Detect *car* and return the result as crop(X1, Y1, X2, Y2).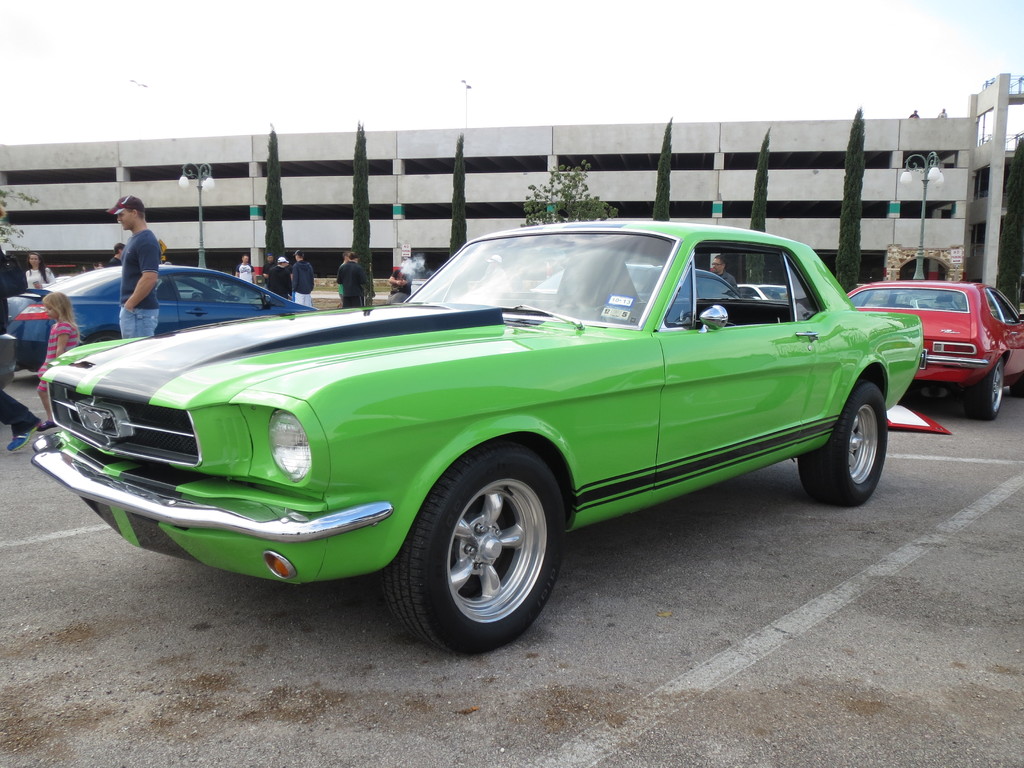
crop(31, 221, 922, 657).
